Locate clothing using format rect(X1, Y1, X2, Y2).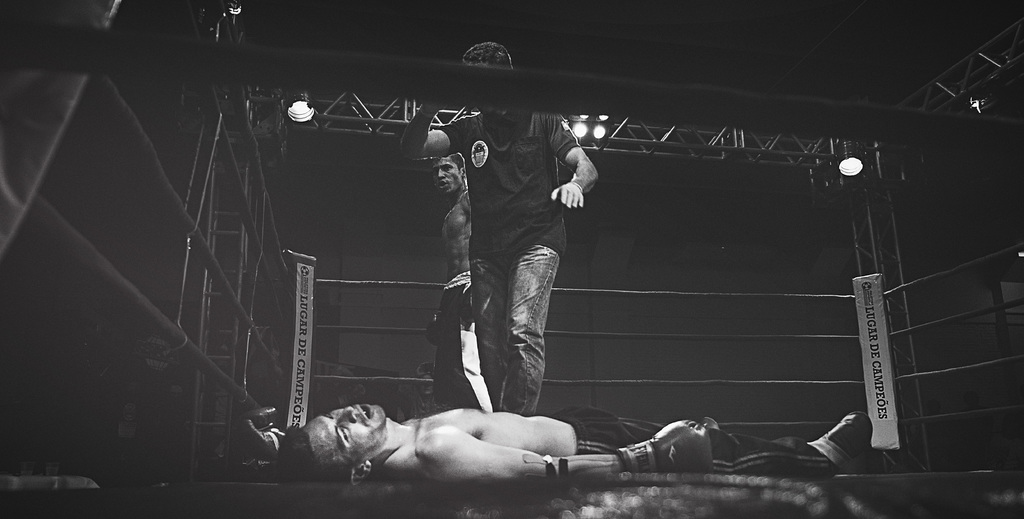
rect(542, 401, 845, 477).
